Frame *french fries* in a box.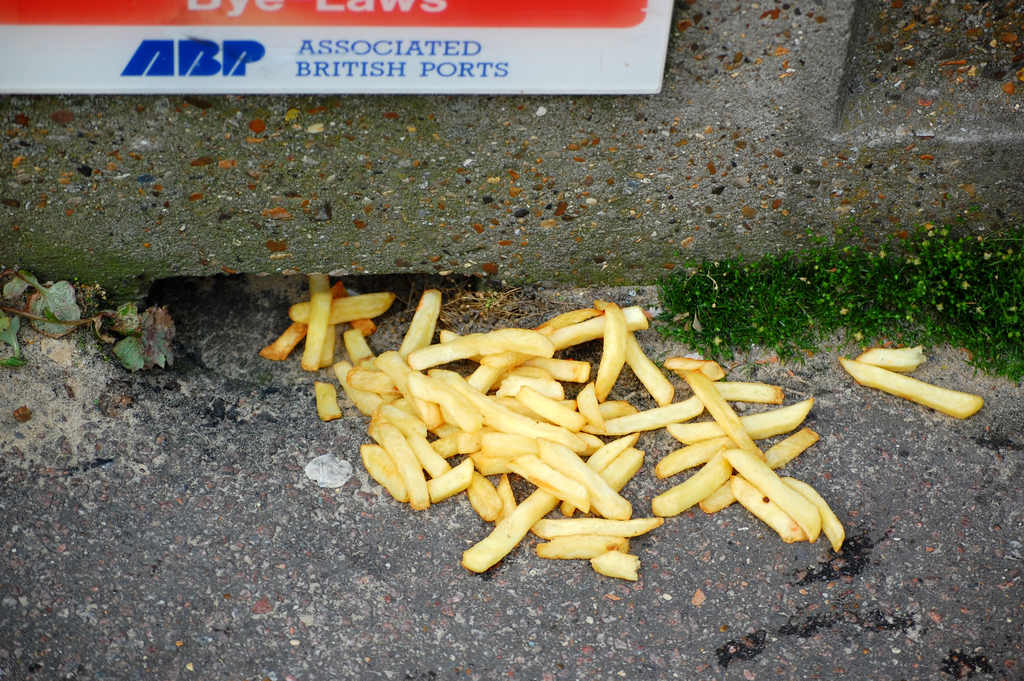
<box>724,443,812,543</box>.
